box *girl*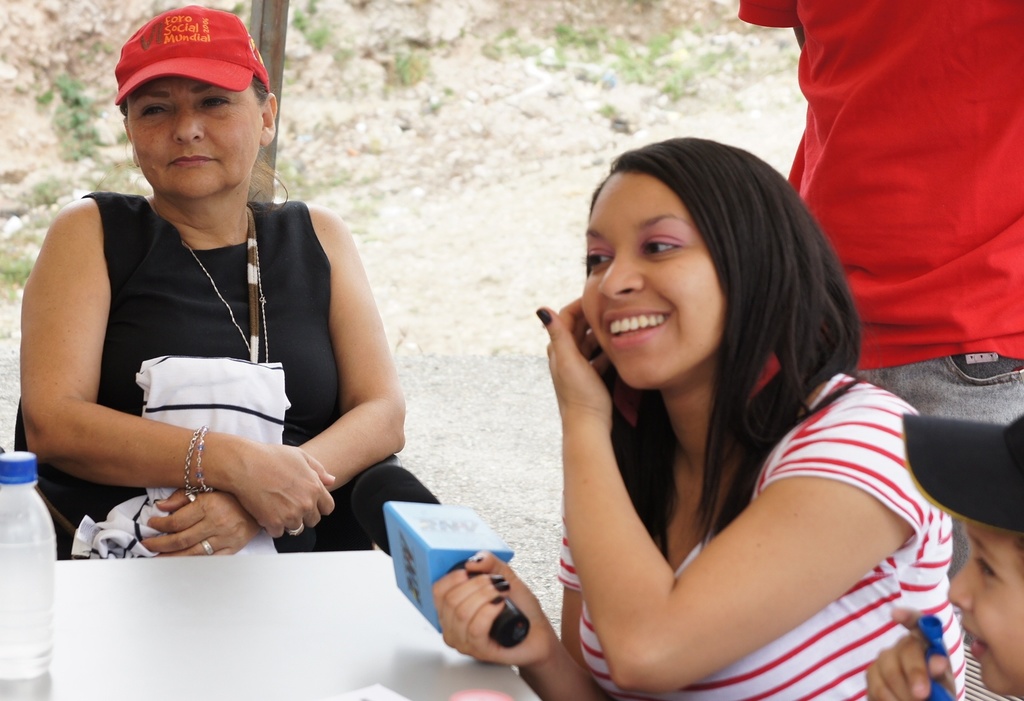
{"x1": 434, "y1": 138, "x2": 968, "y2": 700}
